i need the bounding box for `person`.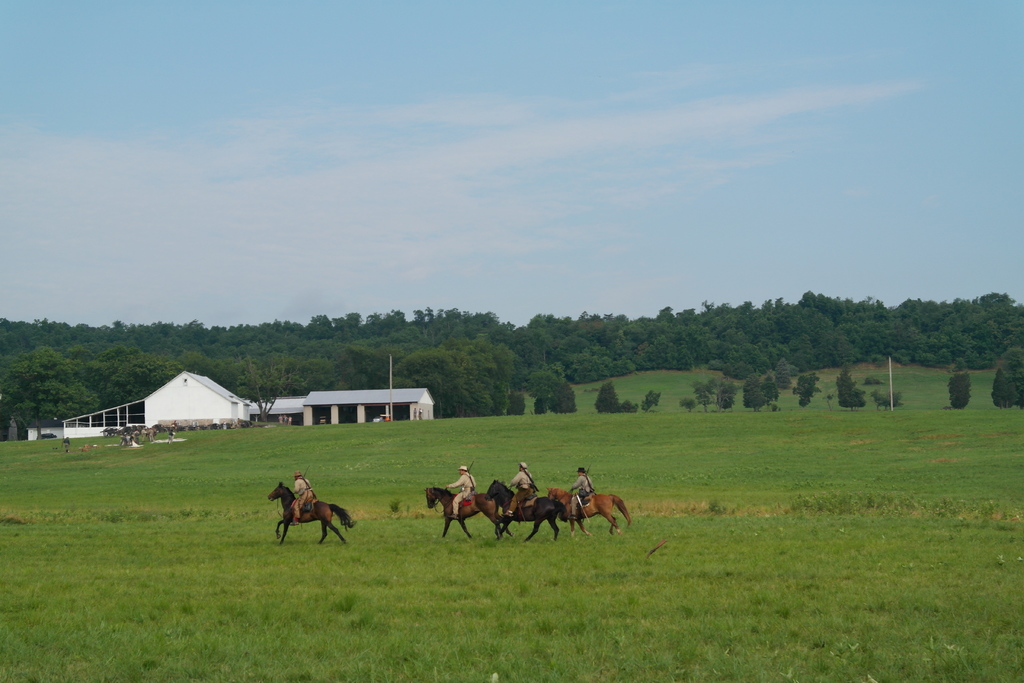
Here it is: (416, 406, 427, 420).
